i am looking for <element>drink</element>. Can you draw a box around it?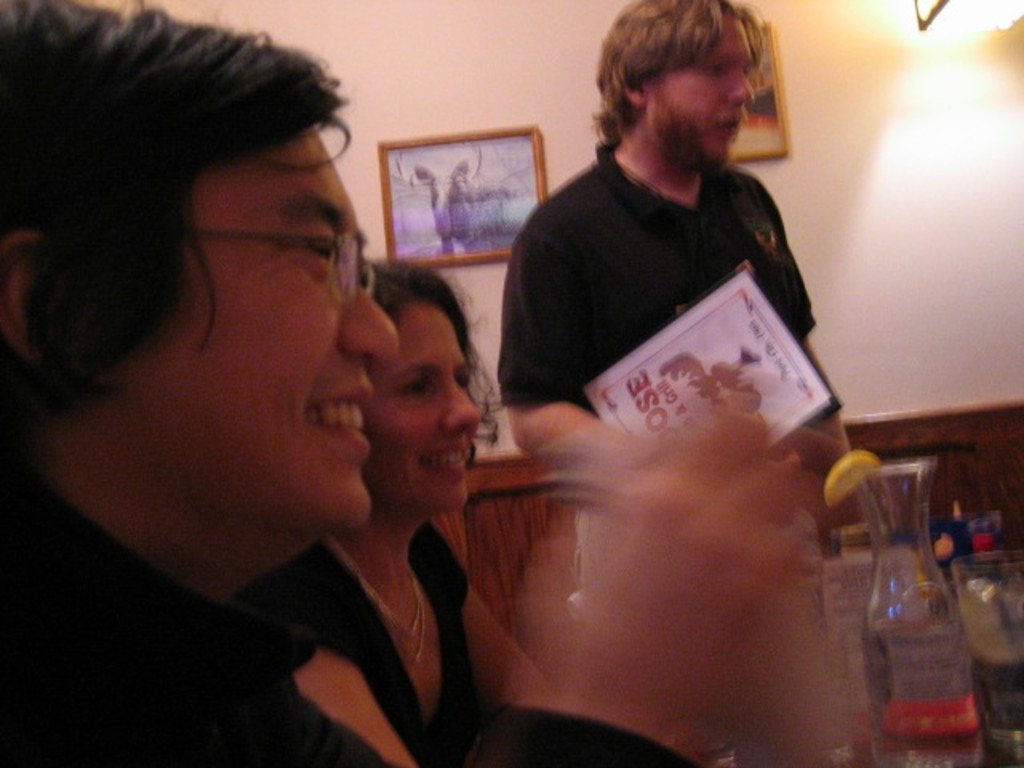
Sure, the bounding box is <box>861,627,974,766</box>.
